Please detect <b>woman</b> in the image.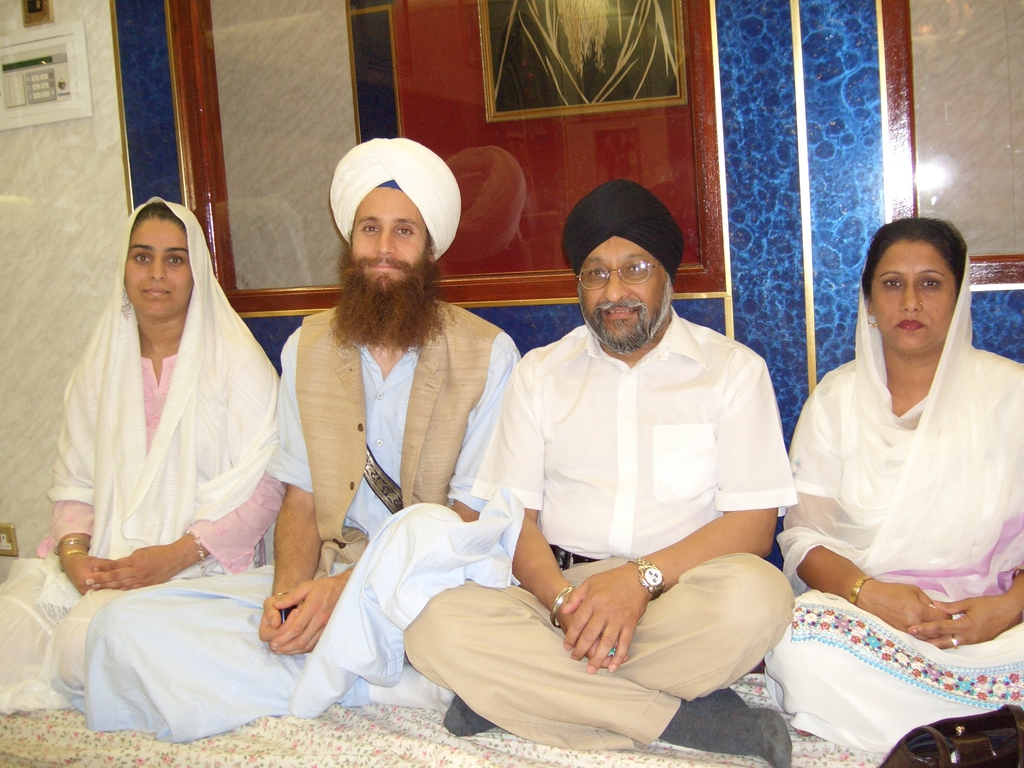
761,214,1023,753.
